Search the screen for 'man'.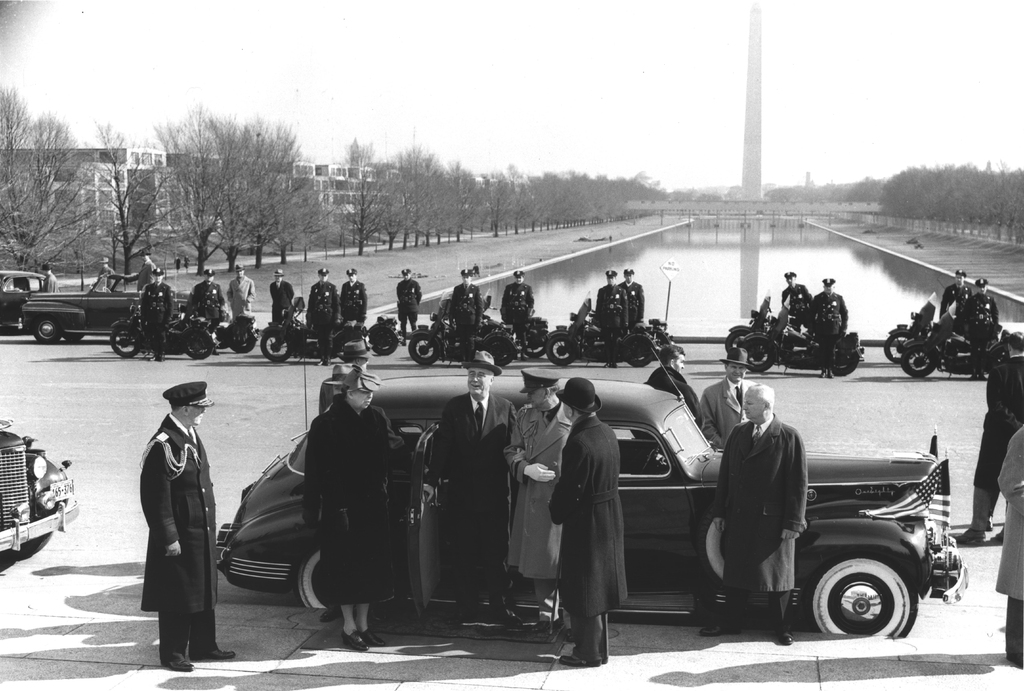
Found at detection(341, 266, 366, 311).
